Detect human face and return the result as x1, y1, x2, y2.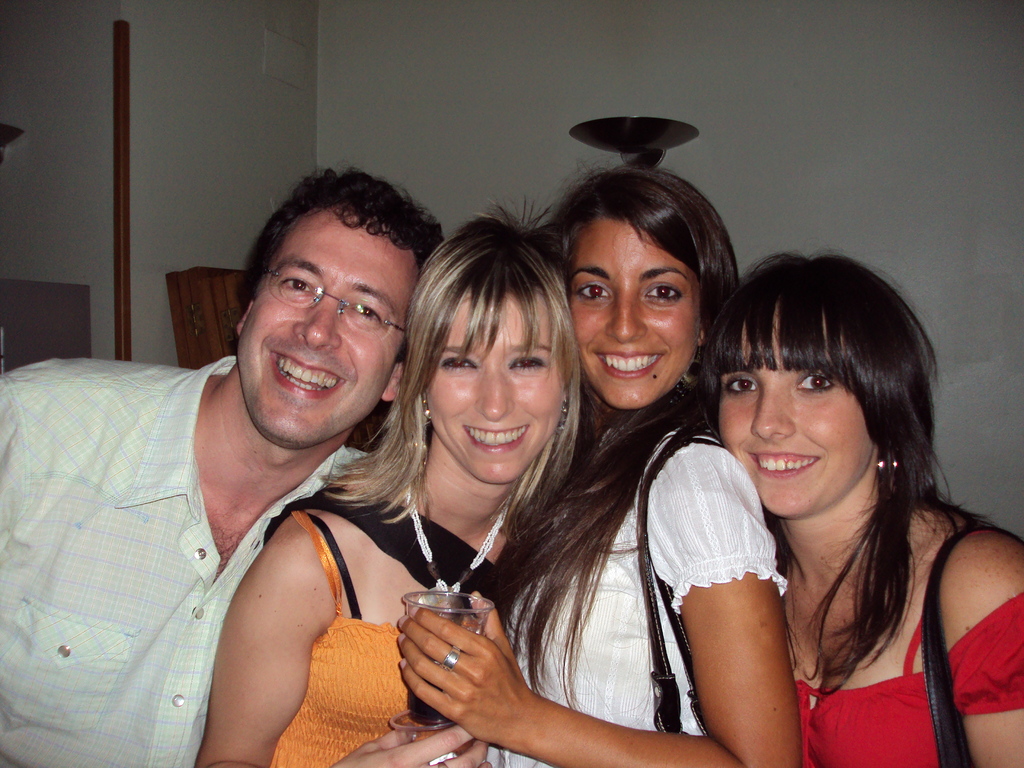
426, 296, 563, 483.
